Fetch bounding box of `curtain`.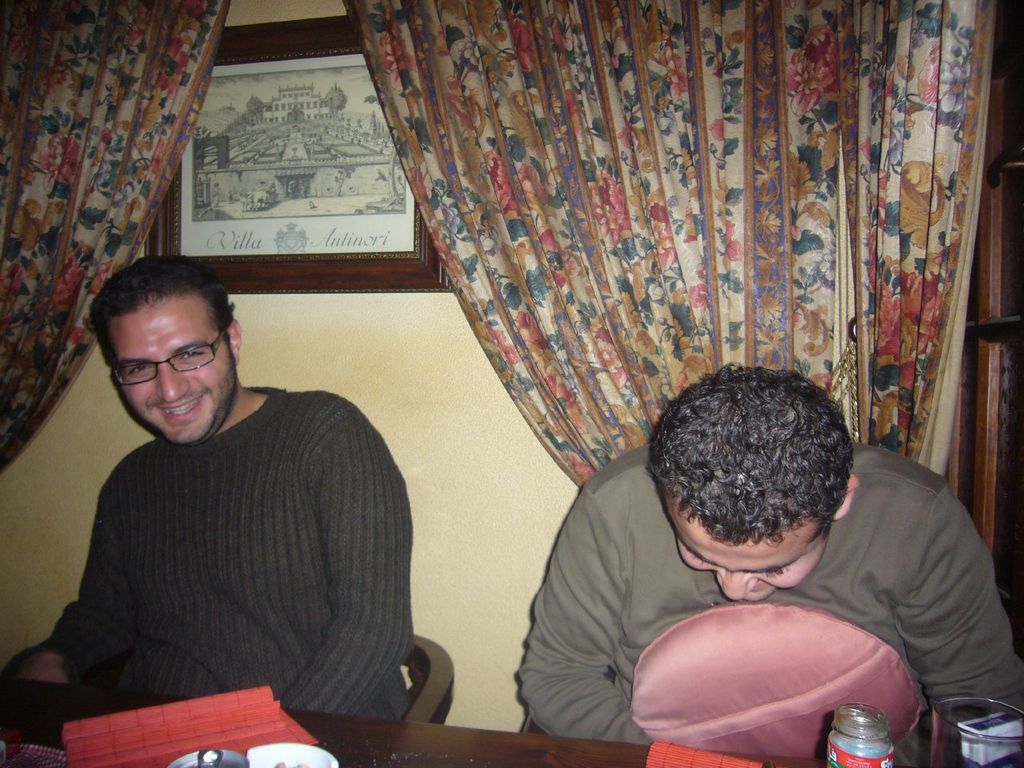
Bbox: box(344, 0, 991, 504).
